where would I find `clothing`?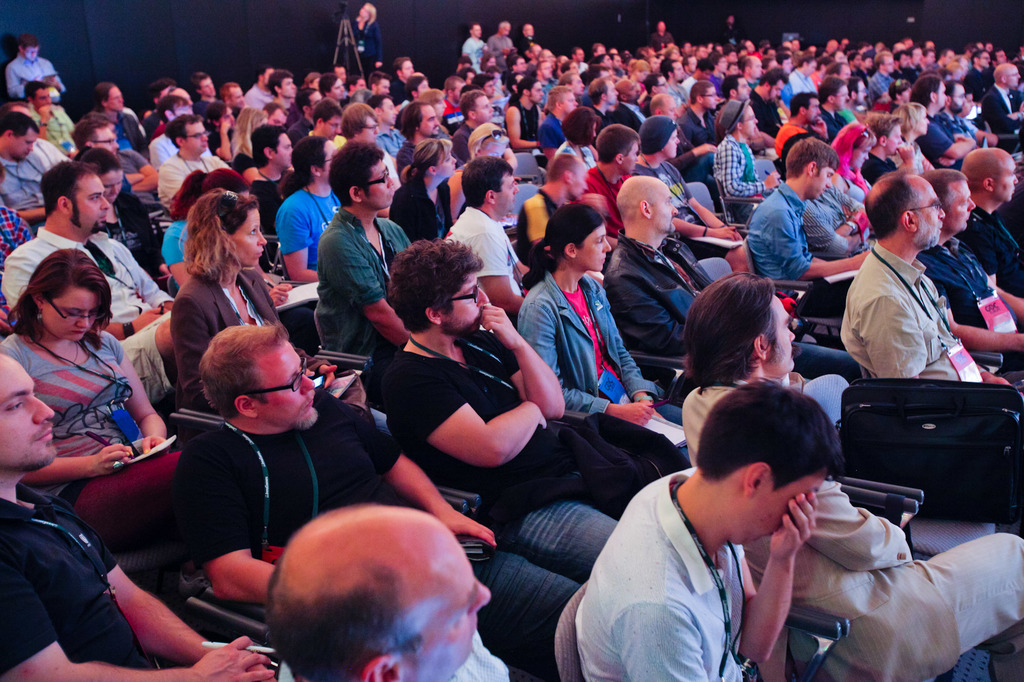
At <bbox>748, 83, 785, 112</bbox>.
